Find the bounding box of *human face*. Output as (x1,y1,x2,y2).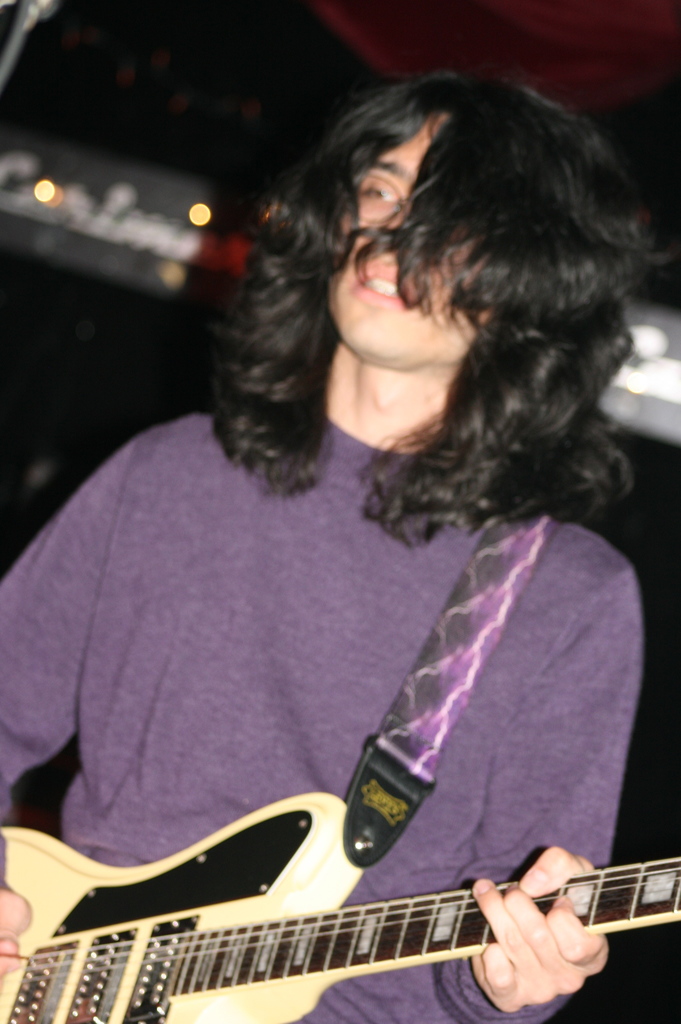
(324,106,506,366).
